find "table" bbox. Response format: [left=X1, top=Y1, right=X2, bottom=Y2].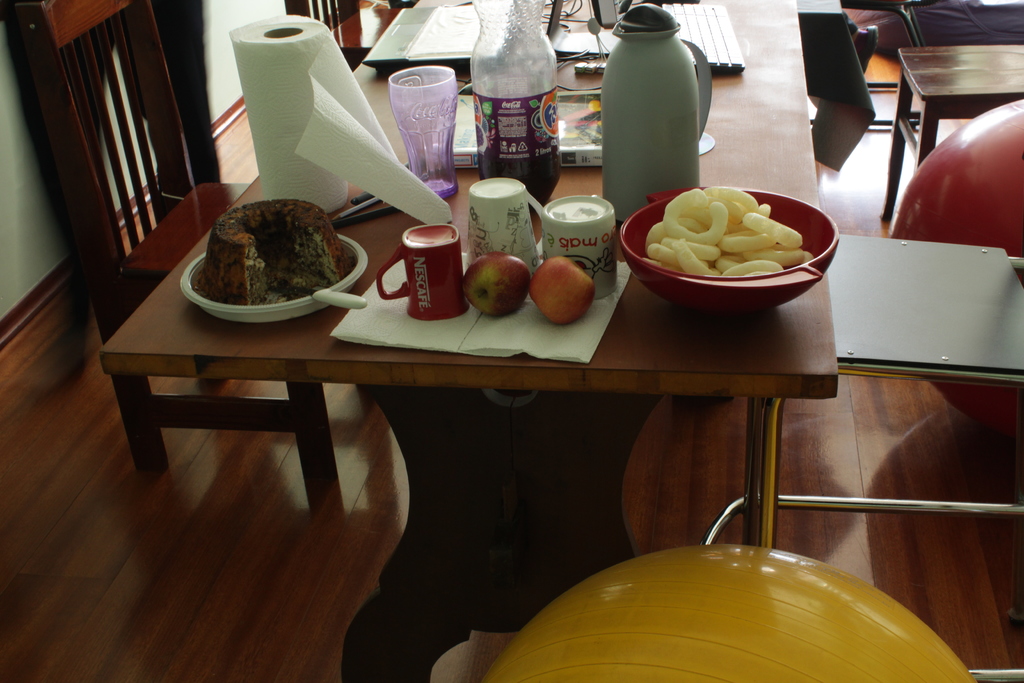
[left=891, top=40, right=1023, bottom=241].
